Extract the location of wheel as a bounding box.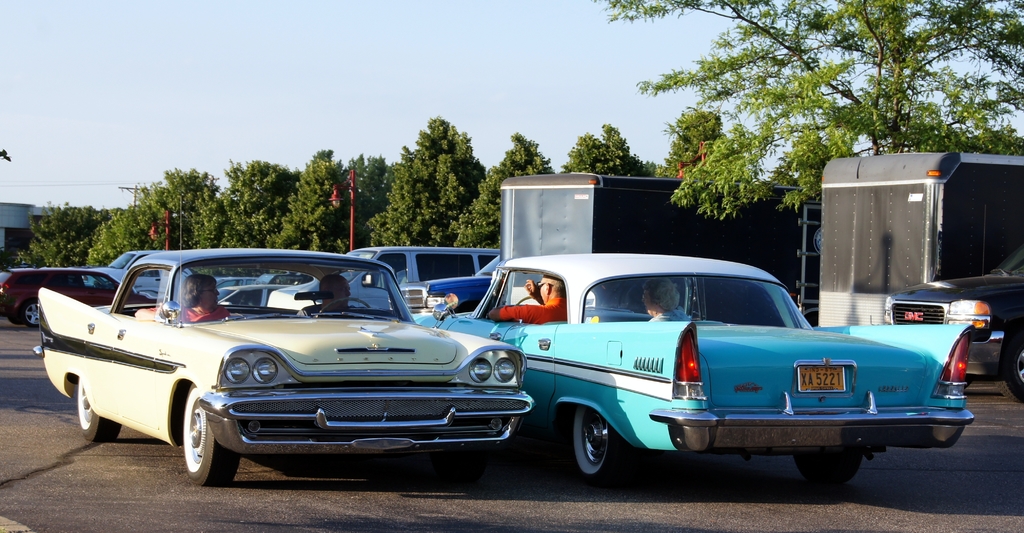
rect(20, 297, 42, 329).
